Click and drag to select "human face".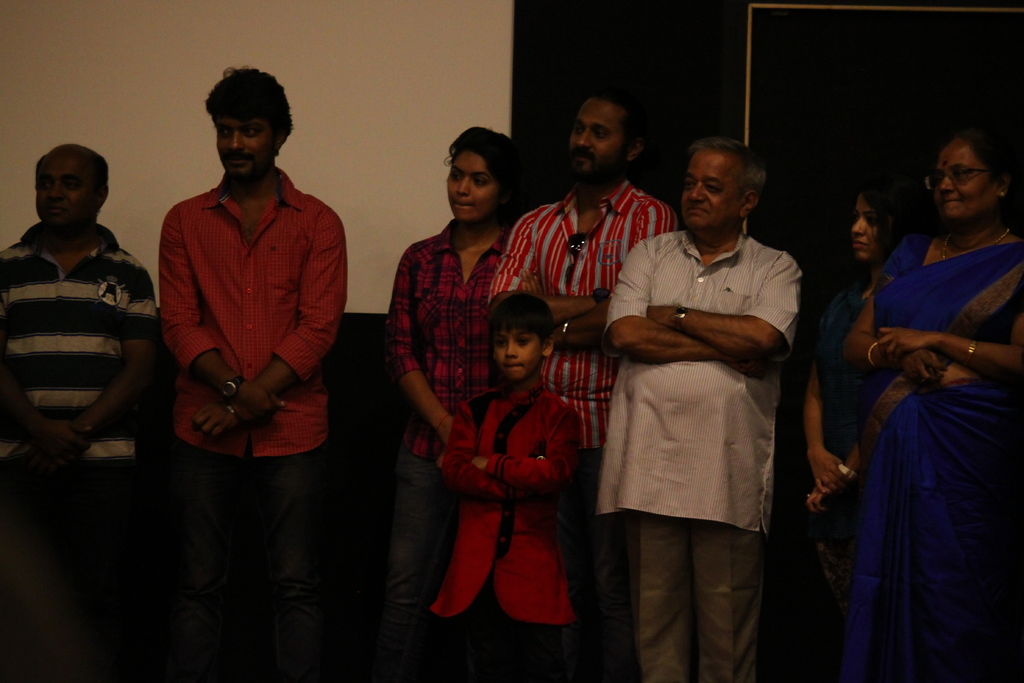
Selection: [left=931, top=144, right=997, bottom=226].
